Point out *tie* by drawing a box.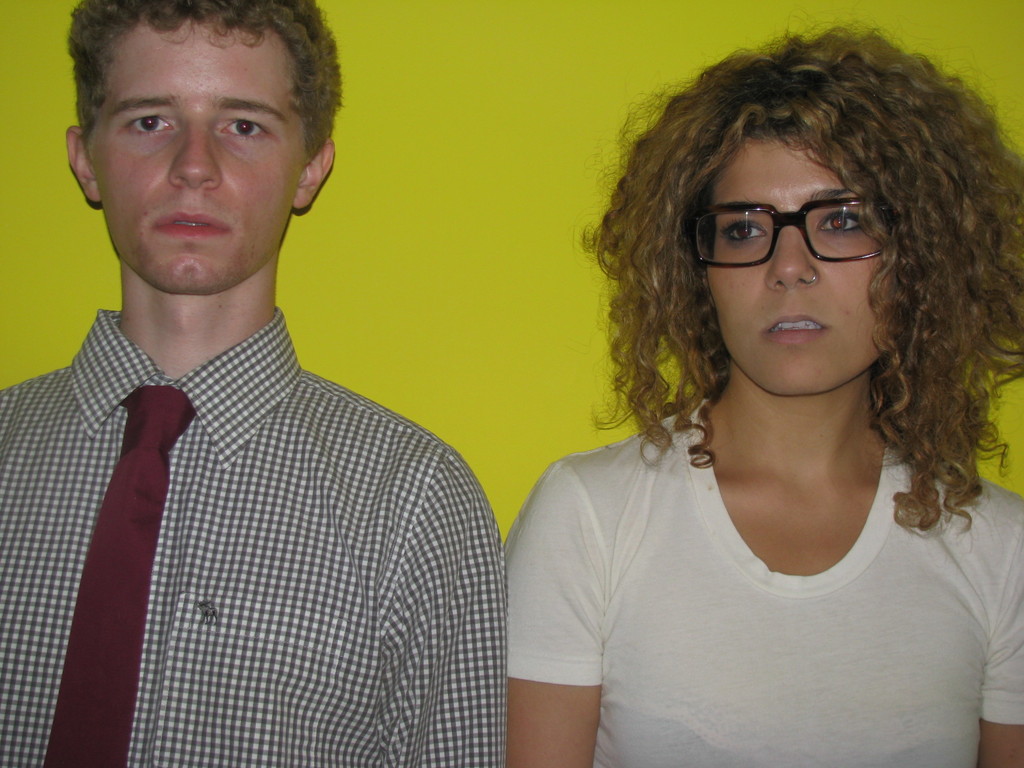
42:382:194:767.
